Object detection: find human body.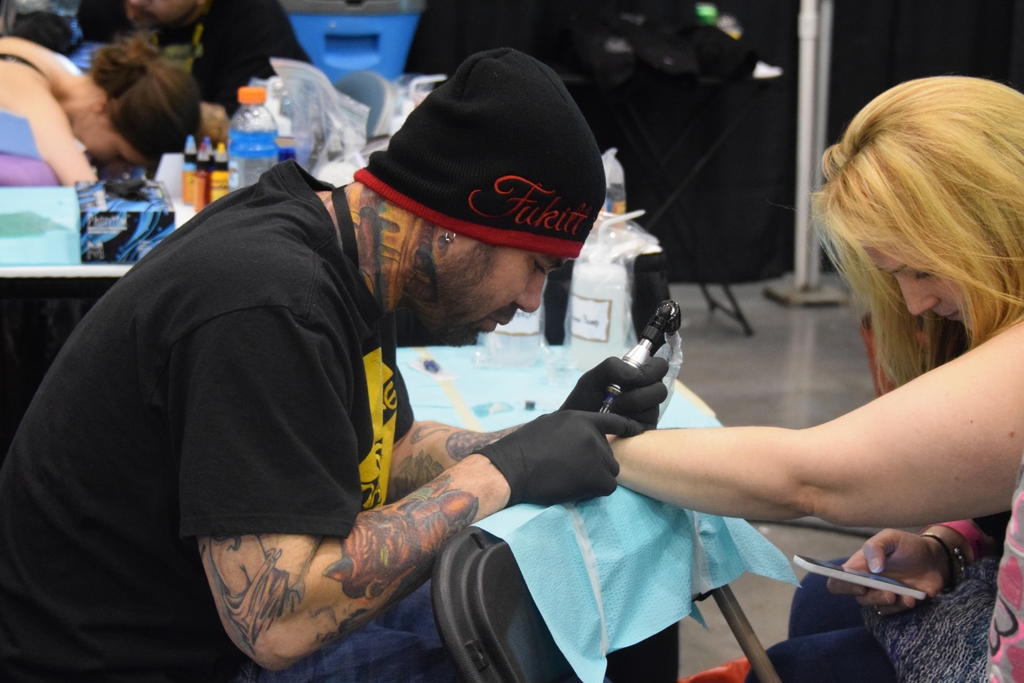
(0, 25, 200, 197).
